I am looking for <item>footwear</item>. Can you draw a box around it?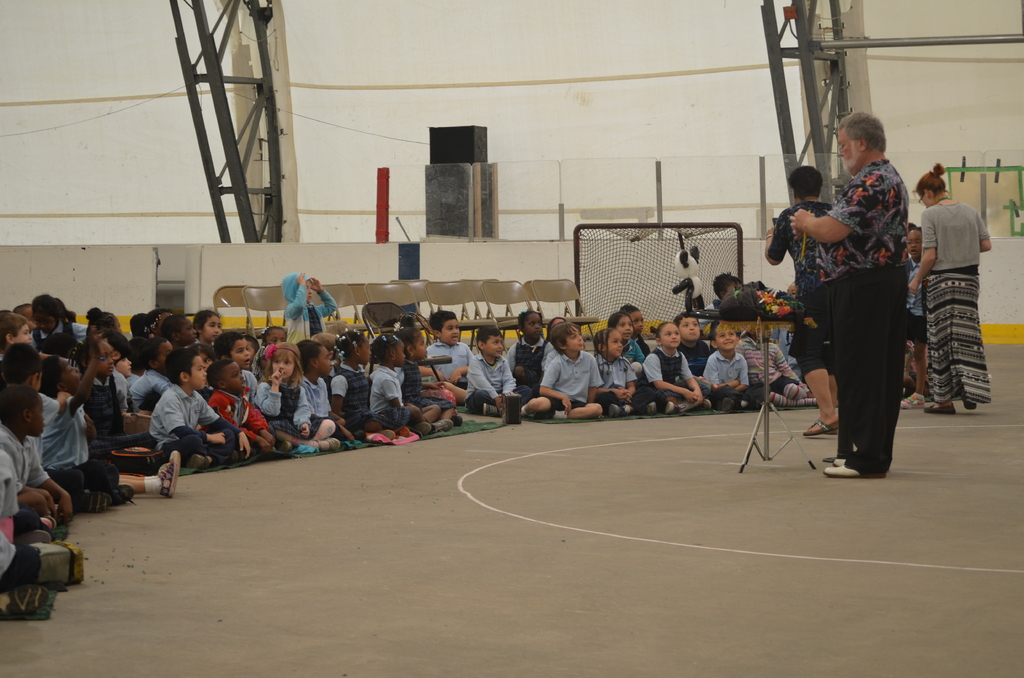
Sure, the bounding box is (left=159, top=451, right=180, bottom=499).
